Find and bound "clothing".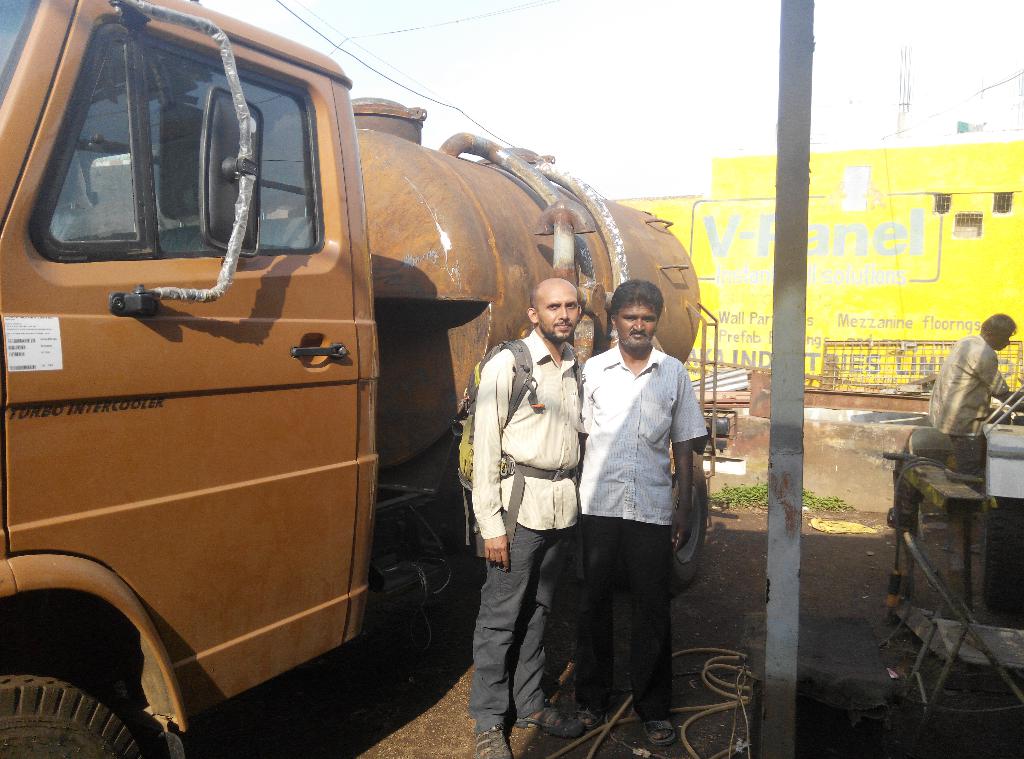
Bound: [472, 326, 589, 539].
